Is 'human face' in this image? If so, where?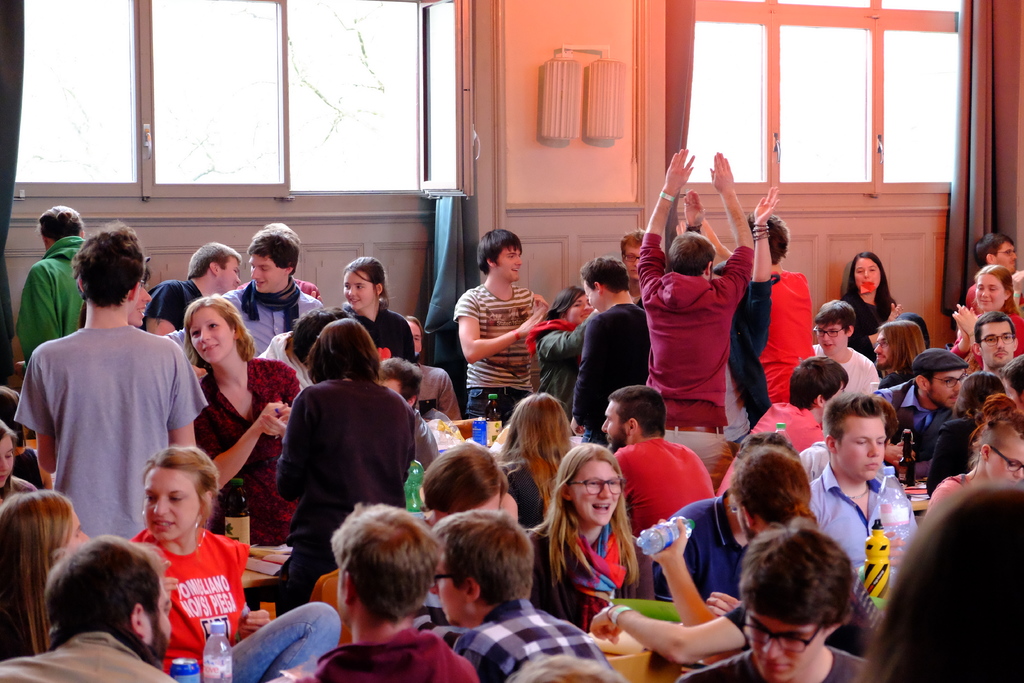
Yes, at bbox=[982, 322, 1014, 367].
